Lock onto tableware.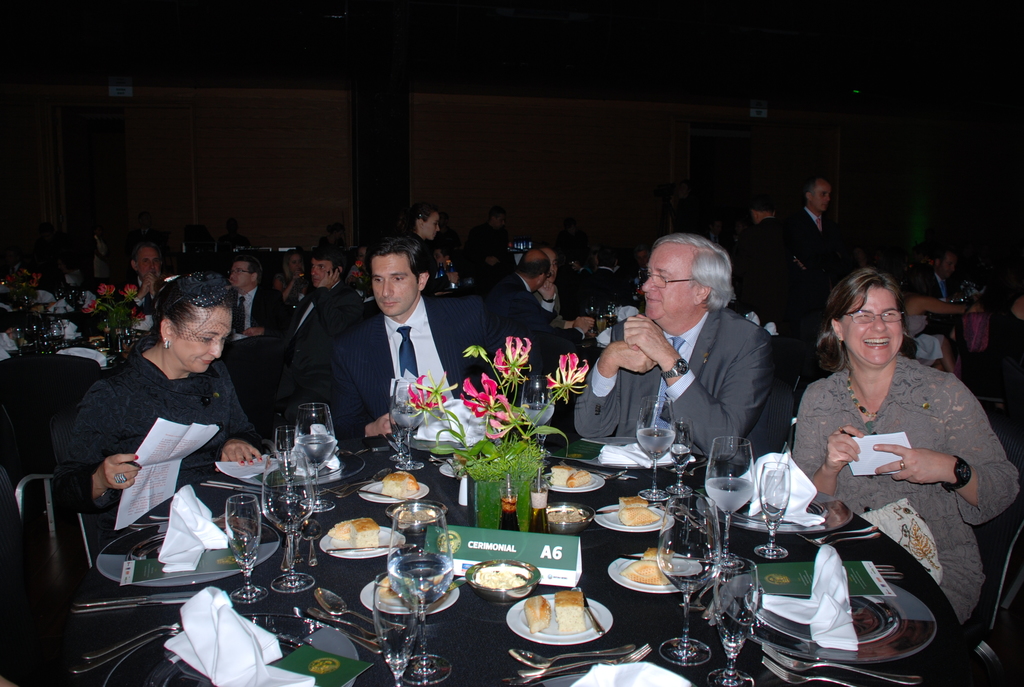
Locked: 665:413:694:503.
